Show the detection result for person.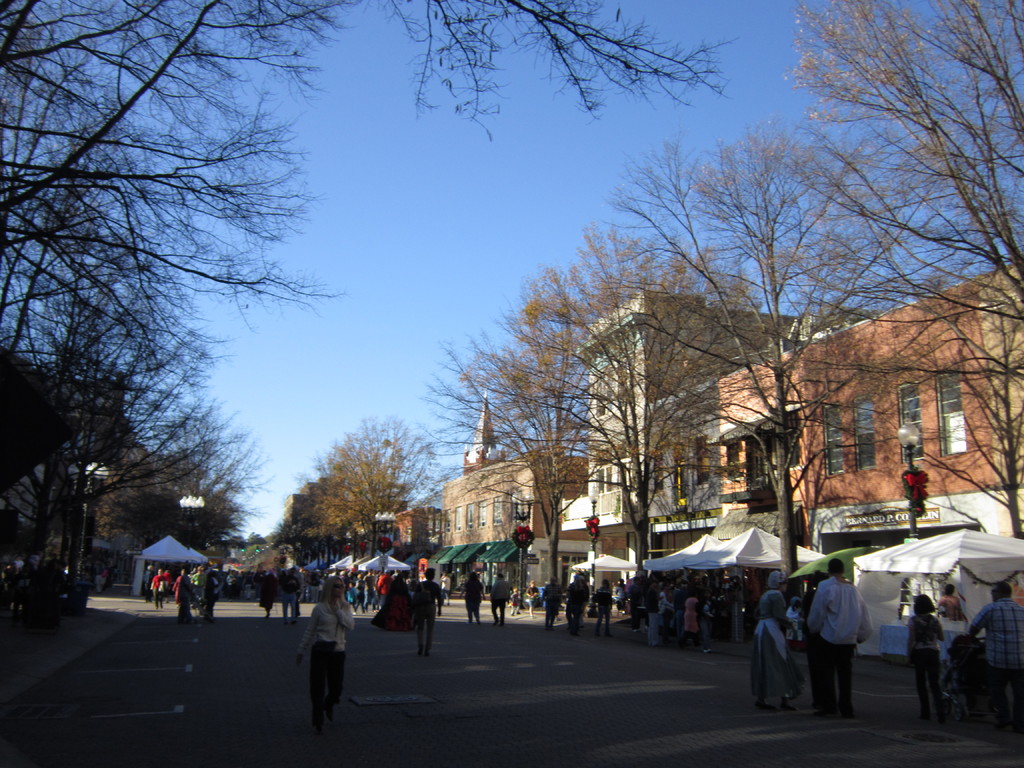
<region>493, 575, 512, 630</region>.
